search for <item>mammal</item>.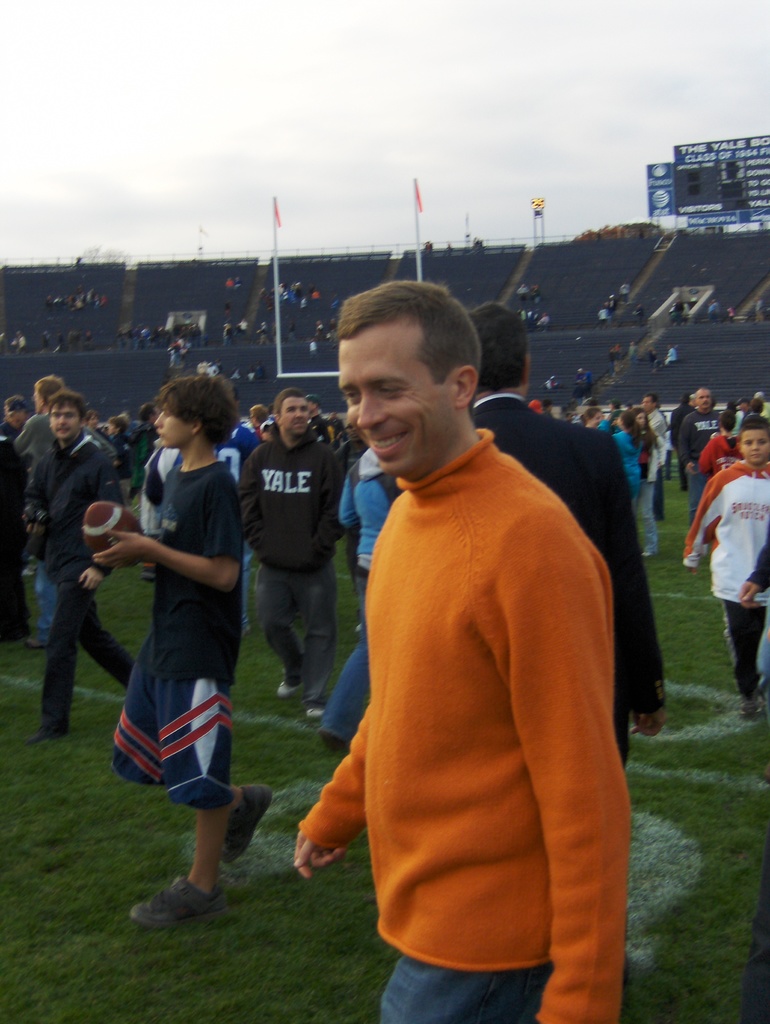
Found at {"x1": 225, "y1": 276, "x2": 232, "y2": 292}.
